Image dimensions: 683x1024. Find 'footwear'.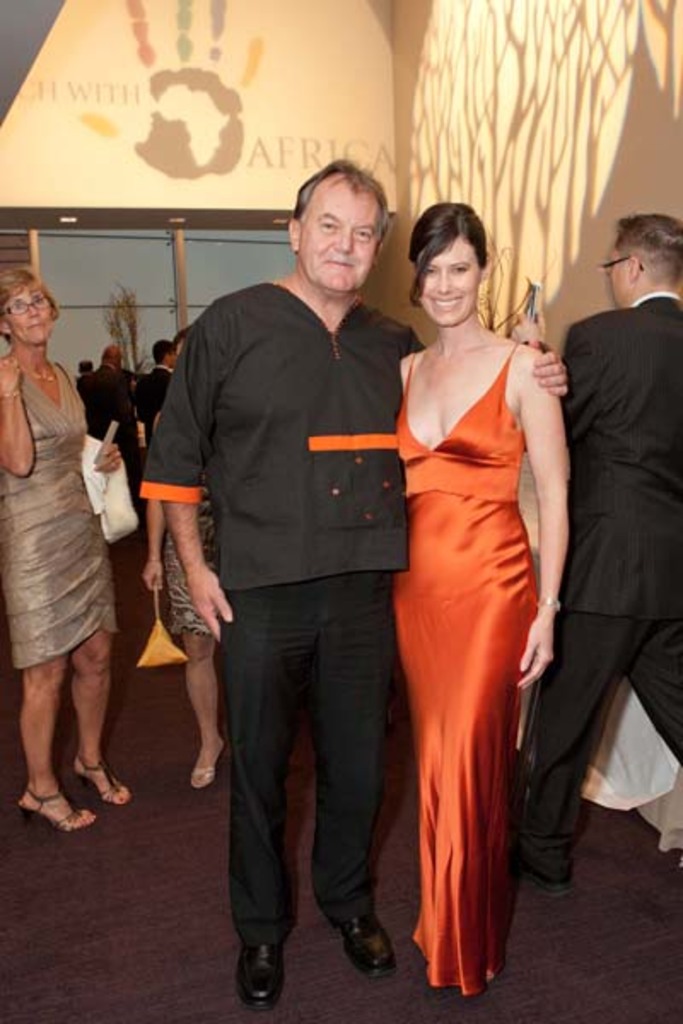
[x1=336, y1=910, x2=400, y2=981].
